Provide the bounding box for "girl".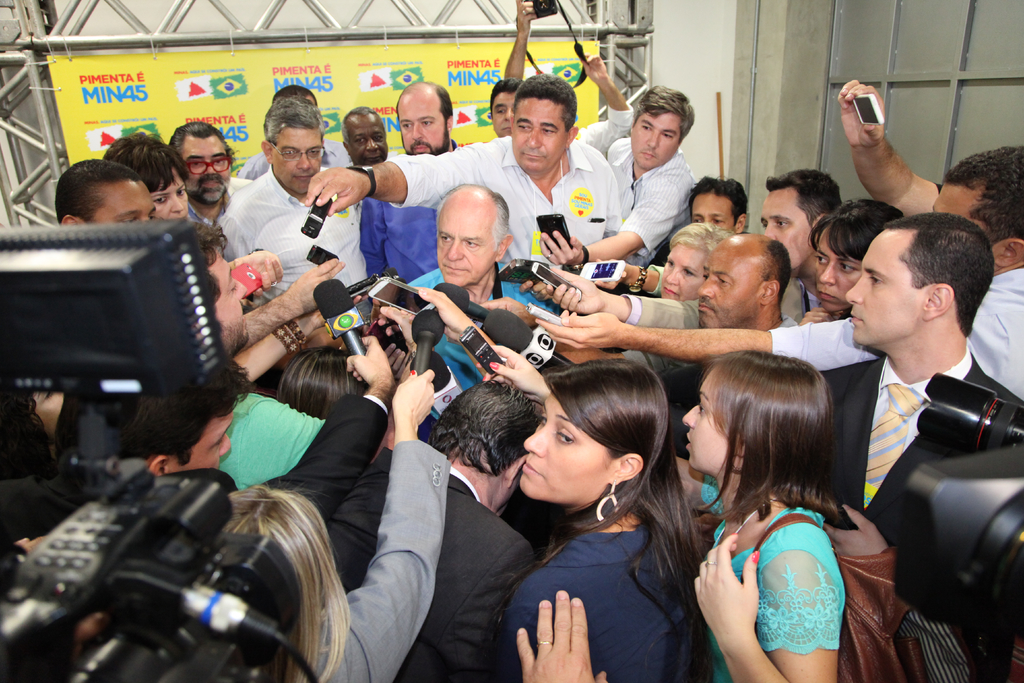
<region>800, 194, 908, 324</region>.
